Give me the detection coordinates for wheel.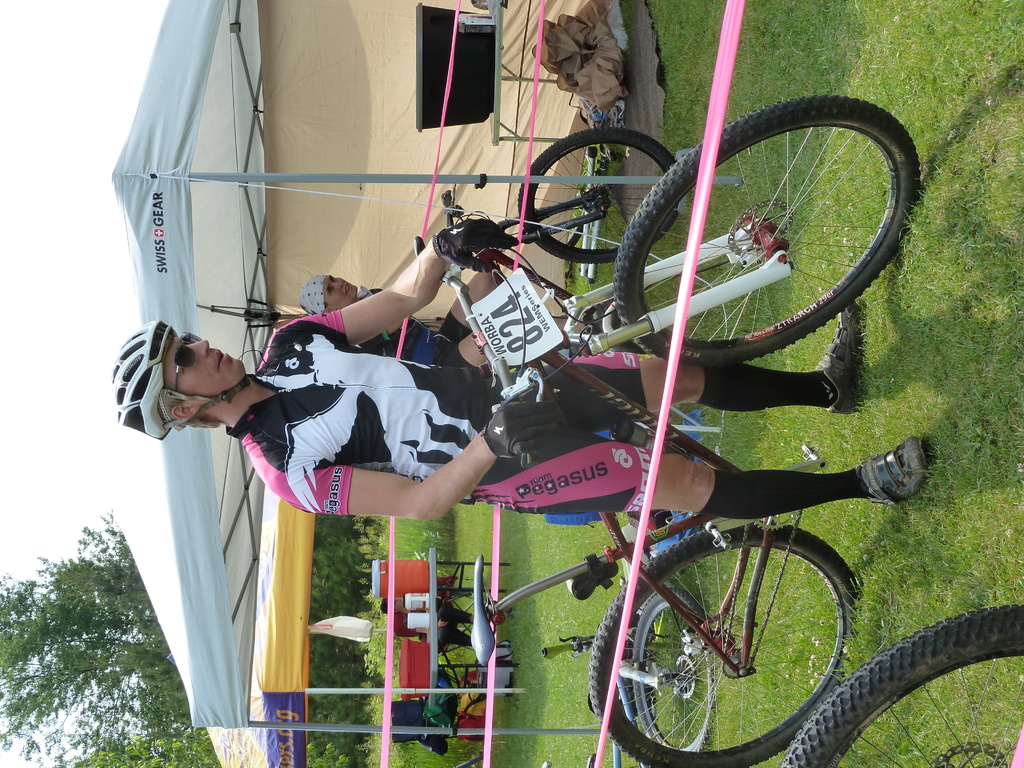
{"left": 779, "top": 605, "right": 1023, "bottom": 767}.
